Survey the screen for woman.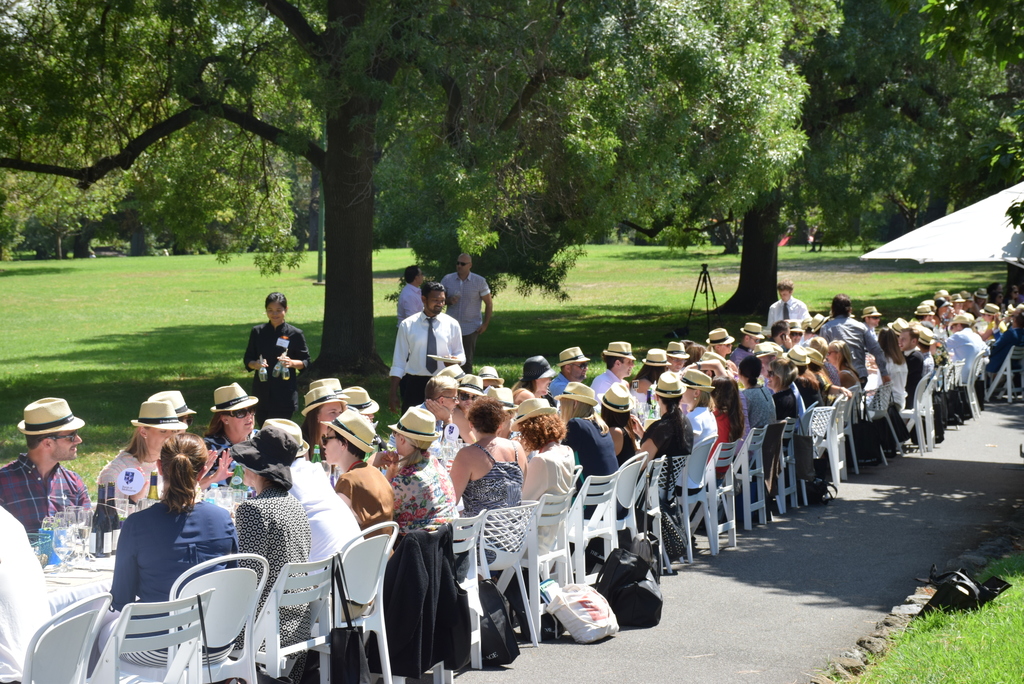
Survey found: {"x1": 448, "y1": 396, "x2": 529, "y2": 570}.
